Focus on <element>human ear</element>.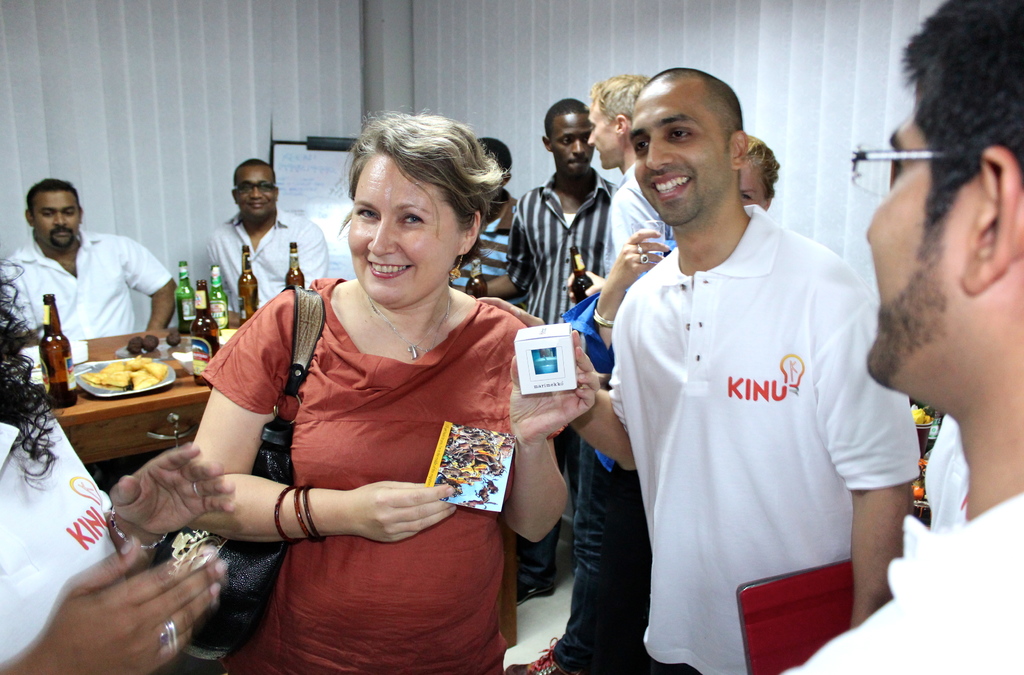
Focused at l=615, t=113, r=628, b=136.
